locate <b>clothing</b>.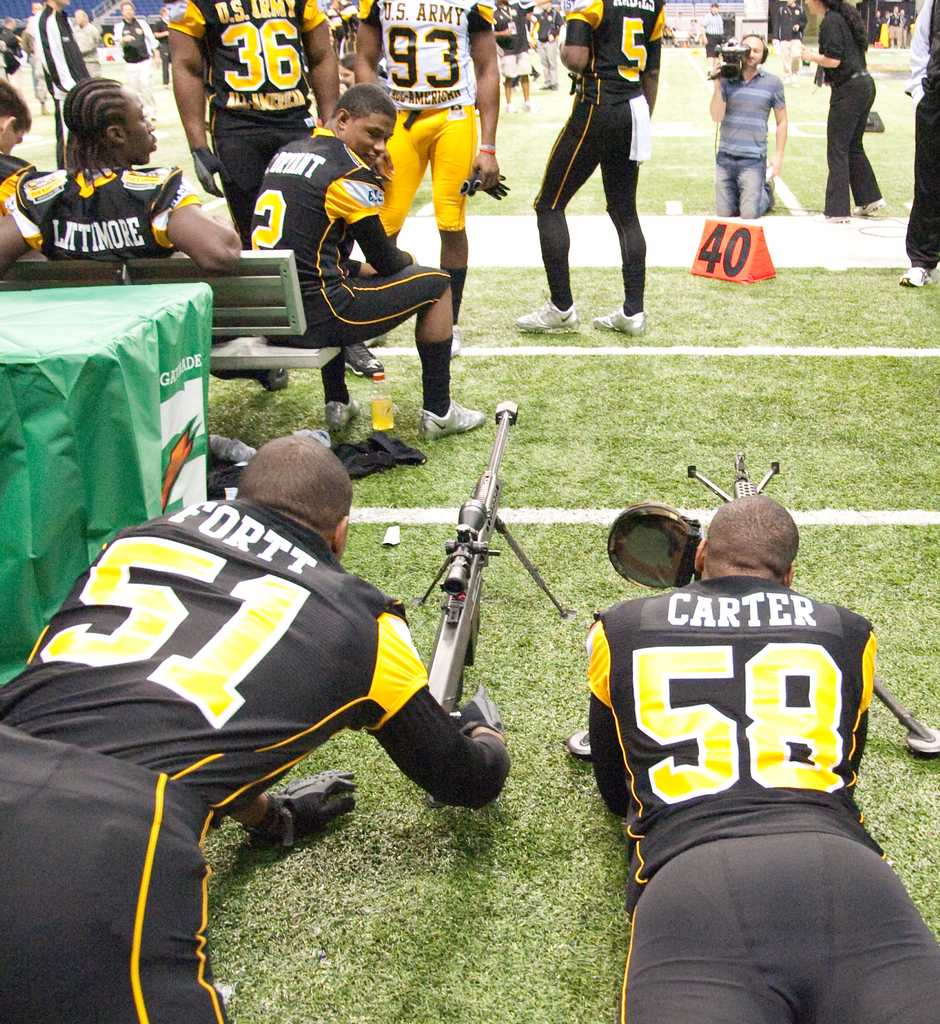
Bounding box: 581:575:939:1023.
